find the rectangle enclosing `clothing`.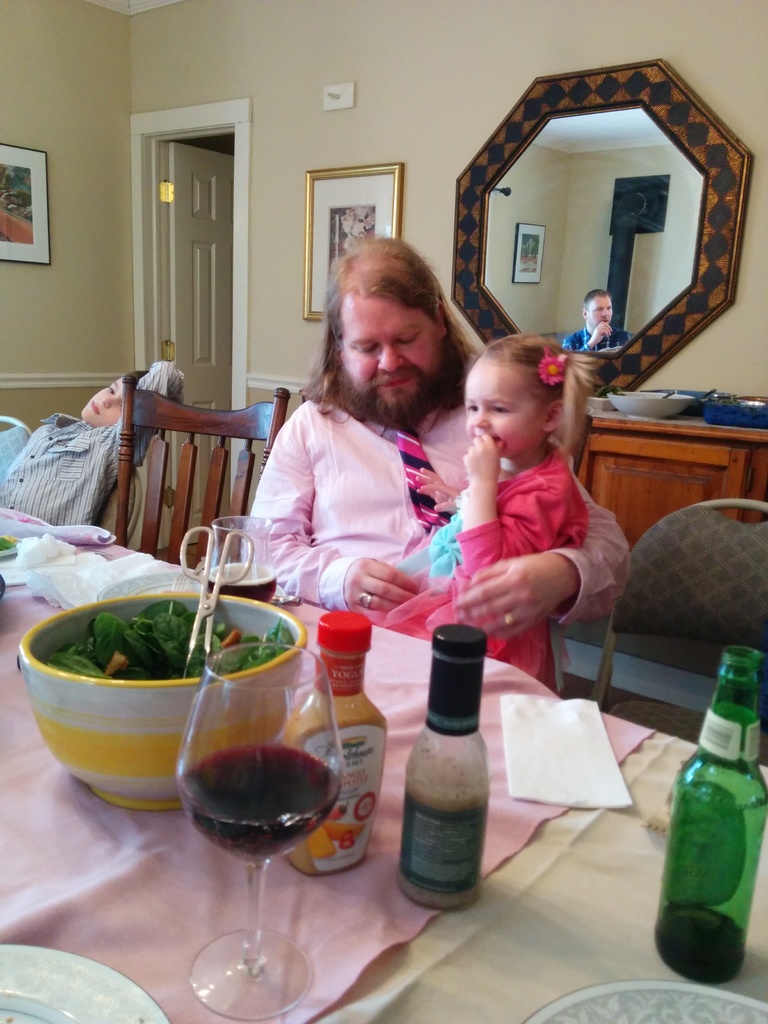
(left=370, top=456, right=603, bottom=697).
